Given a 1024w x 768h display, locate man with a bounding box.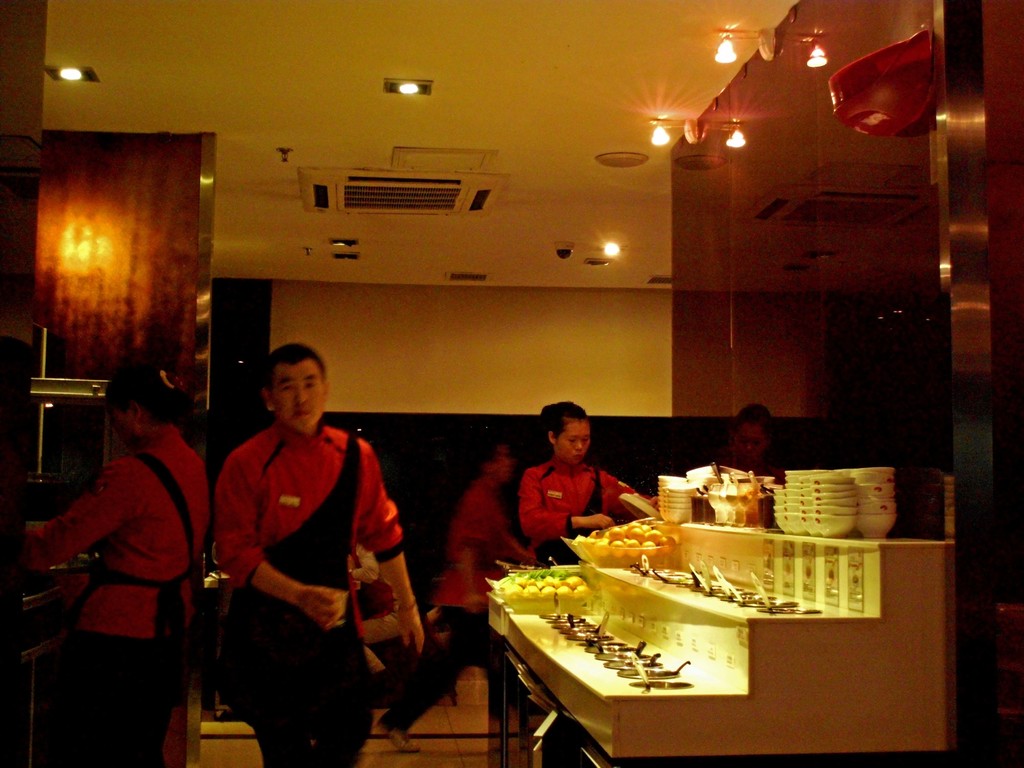
Located: box=[378, 436, 520, 750].
